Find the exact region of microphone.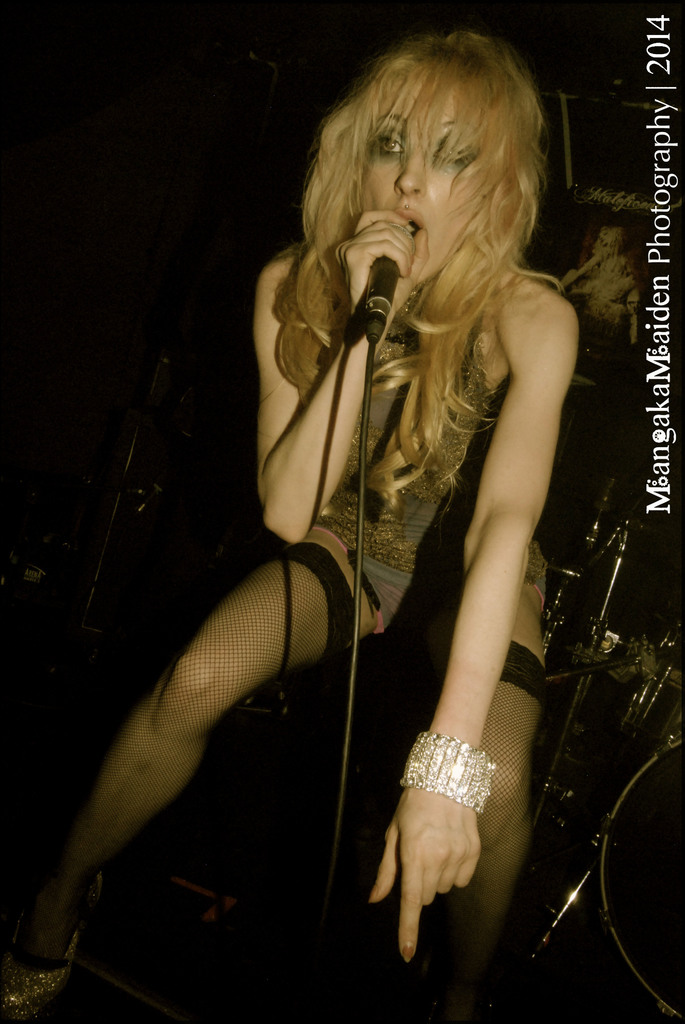
Exact region: left=323, top=172, right=448, bottom=407.
